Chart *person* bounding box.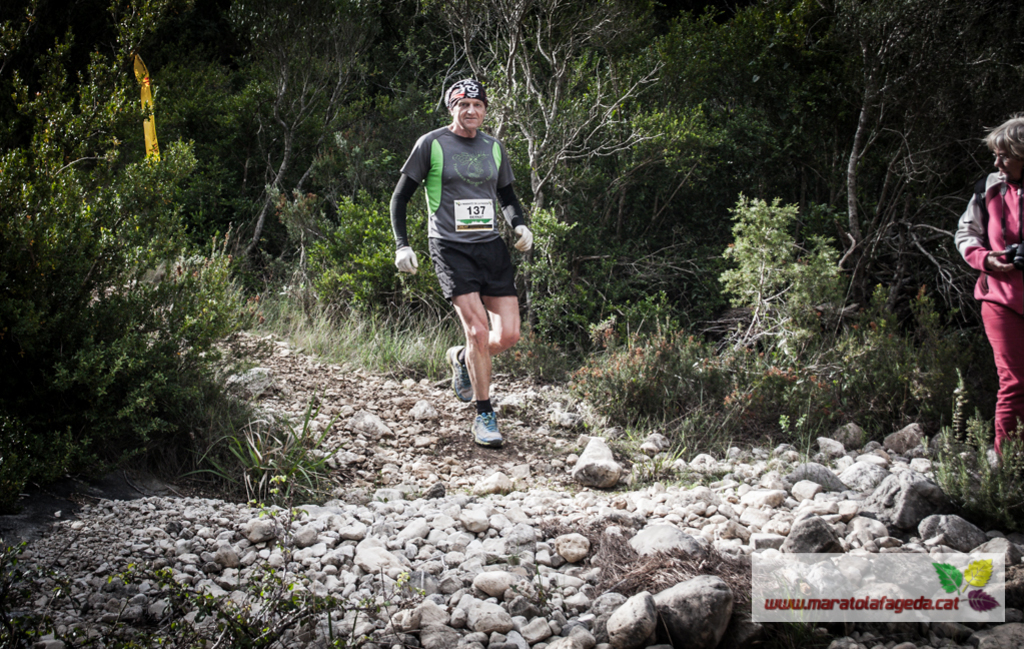
Charted: x1=400 y1=82 x2=537 y2=455.
